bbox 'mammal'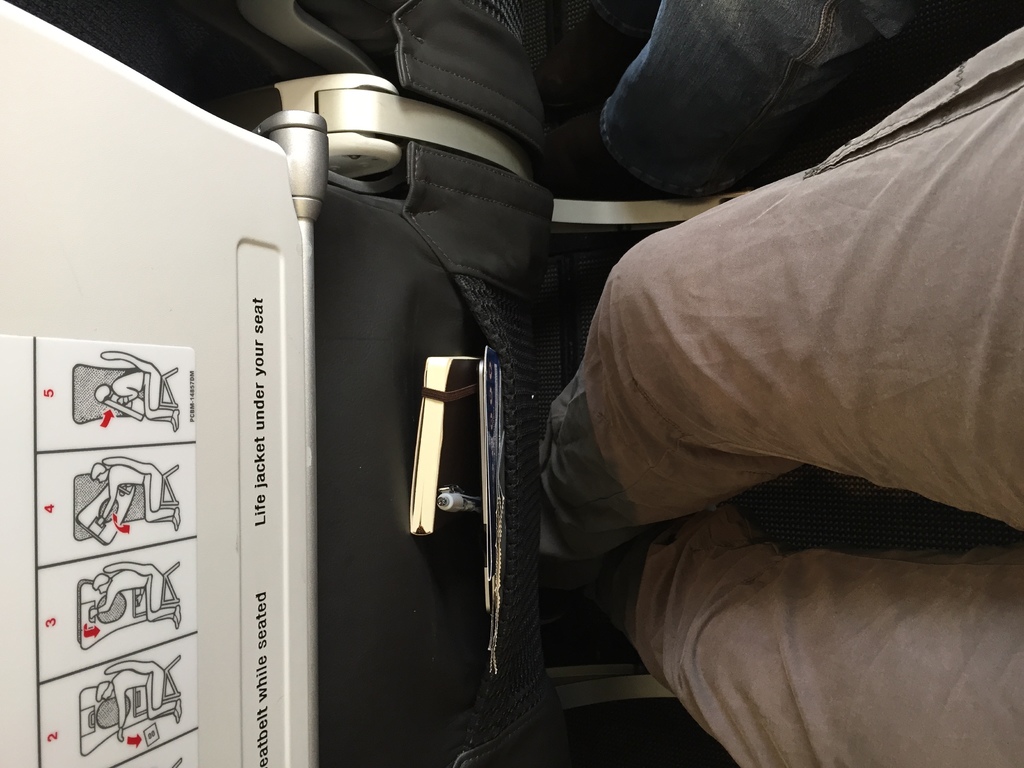
pyautogui.locateOnScreen(92, 570, 181, 627)
